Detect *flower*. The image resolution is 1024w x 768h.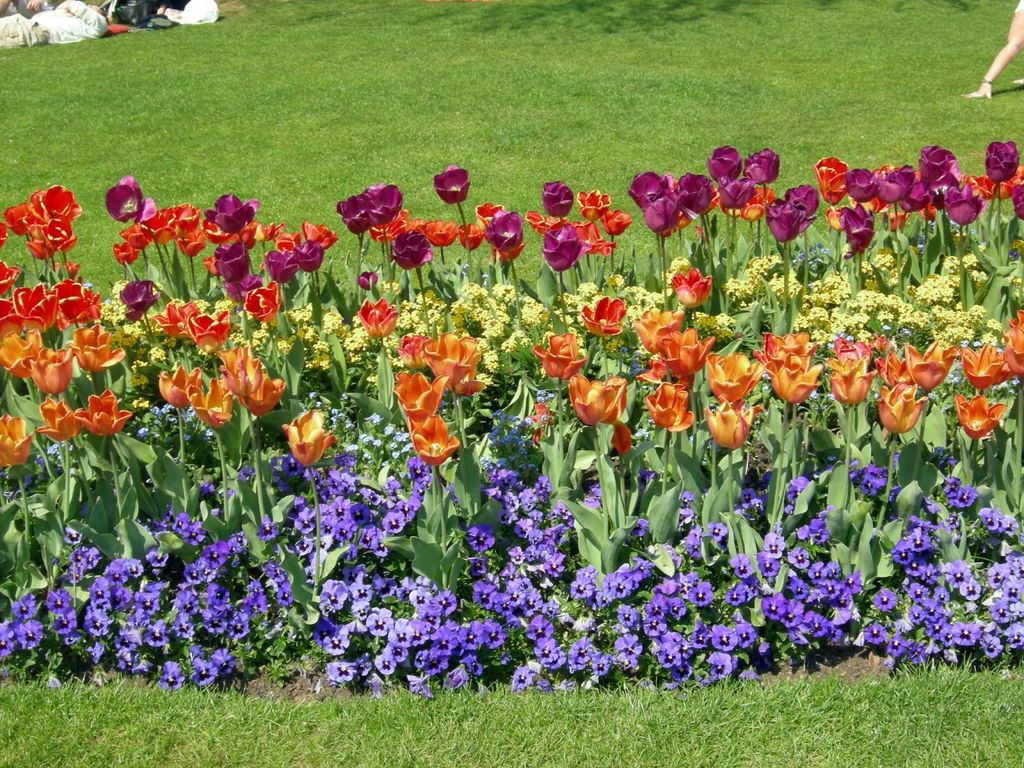
left=698, top=397, right=762, bottom=449.
